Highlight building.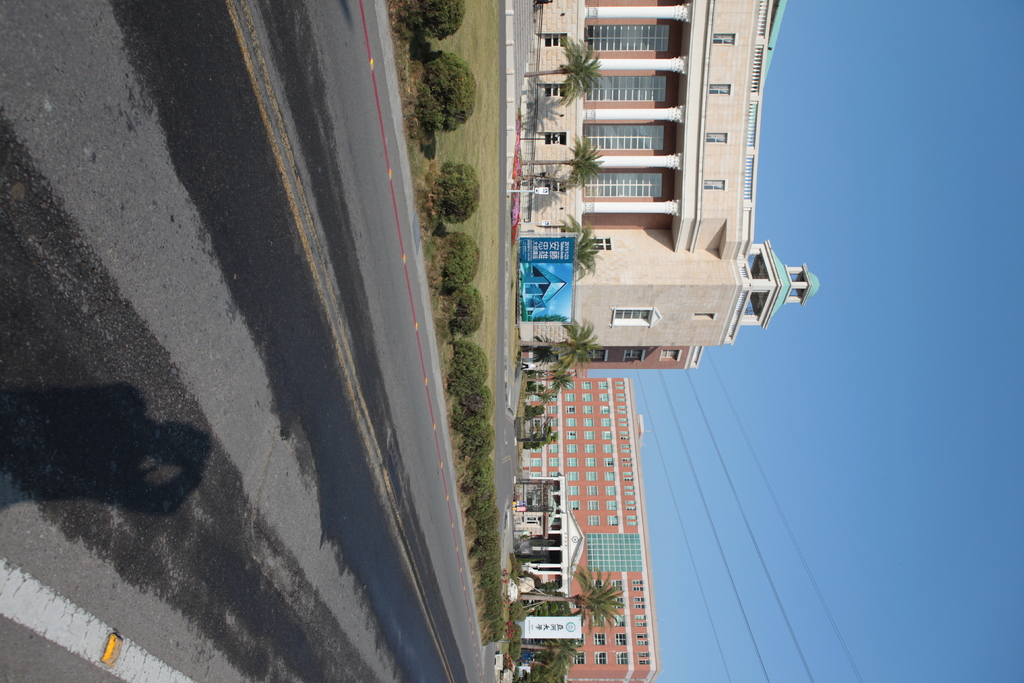
Highlighted region: 521 0 820 347.
